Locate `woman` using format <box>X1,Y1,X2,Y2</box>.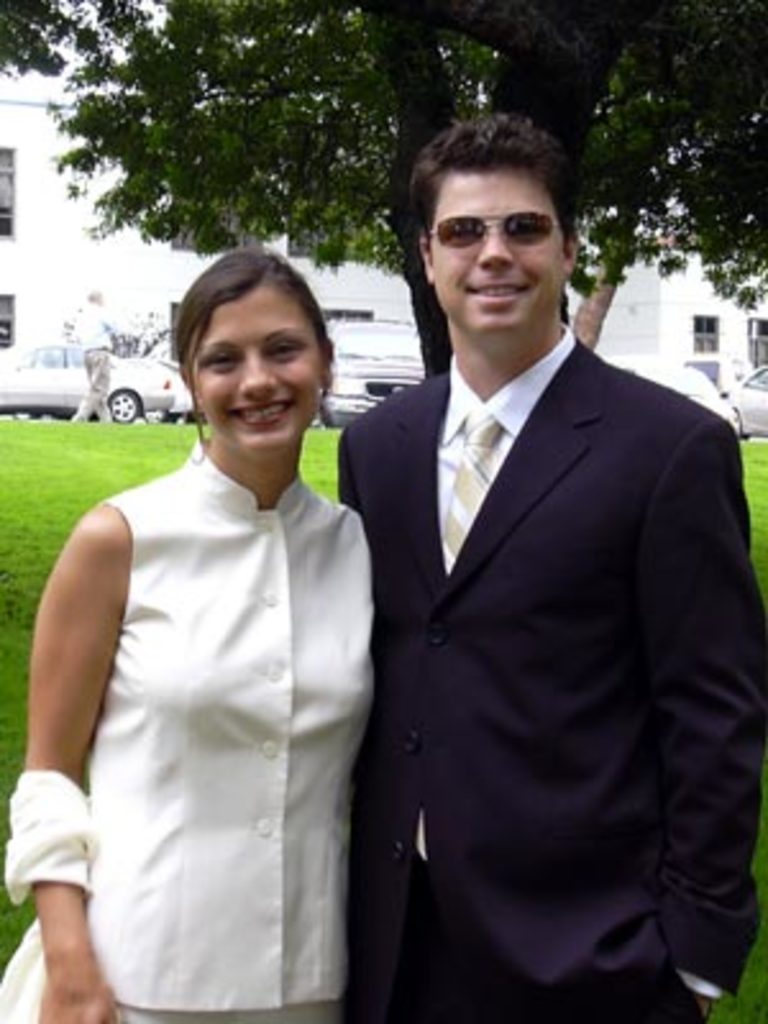
<box>333,102,753,1021</box>.
